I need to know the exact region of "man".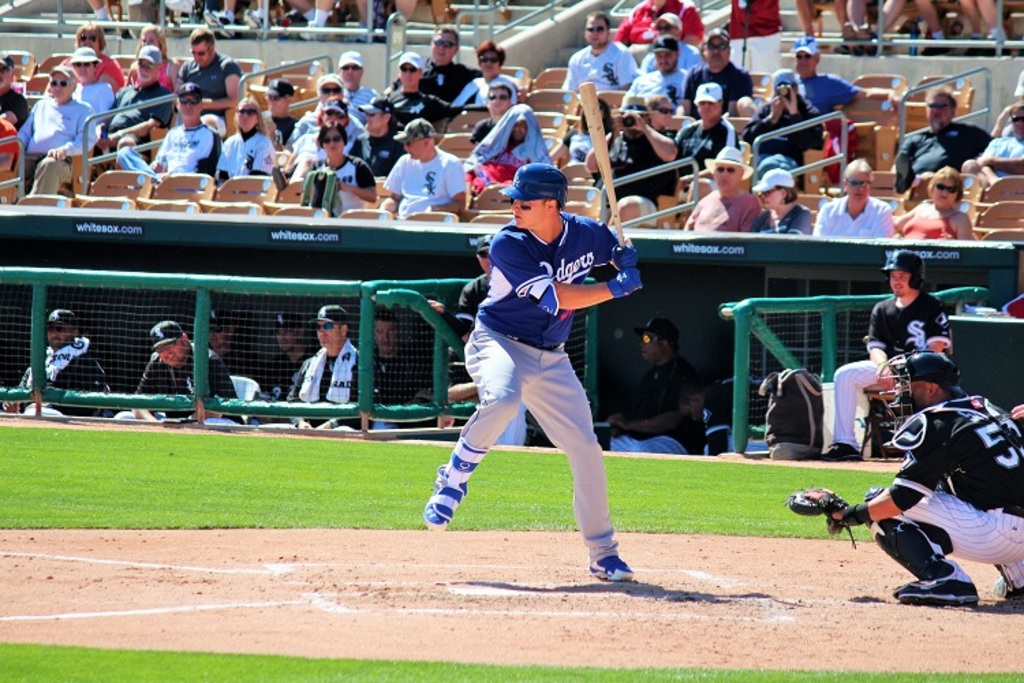
Region: bbox=(341, 92, 431, 172).
